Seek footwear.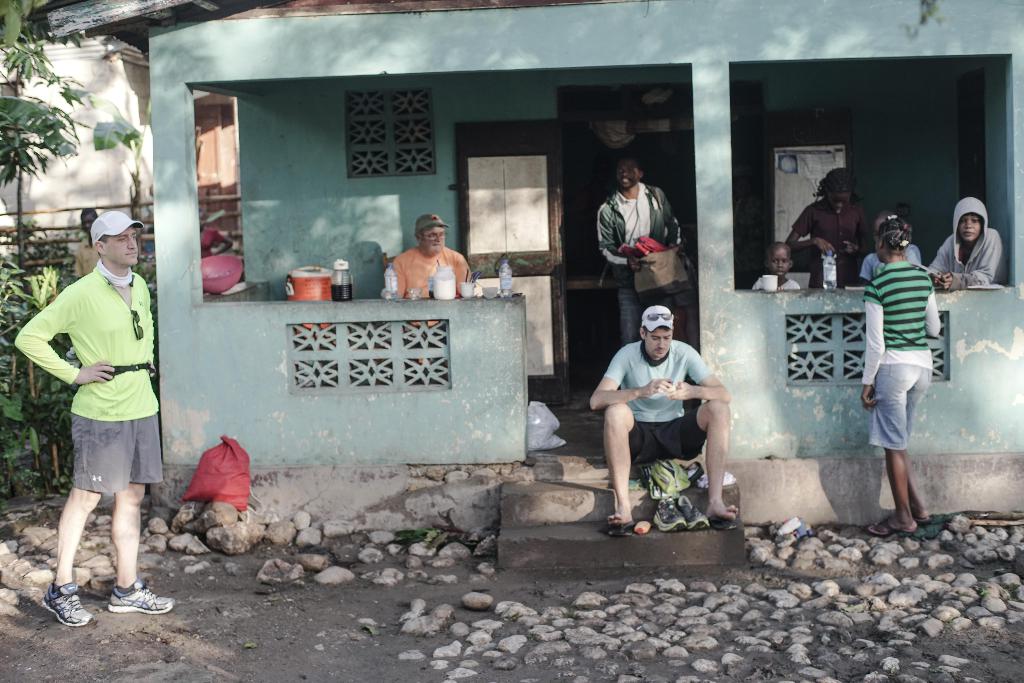
654 491 682 534.
